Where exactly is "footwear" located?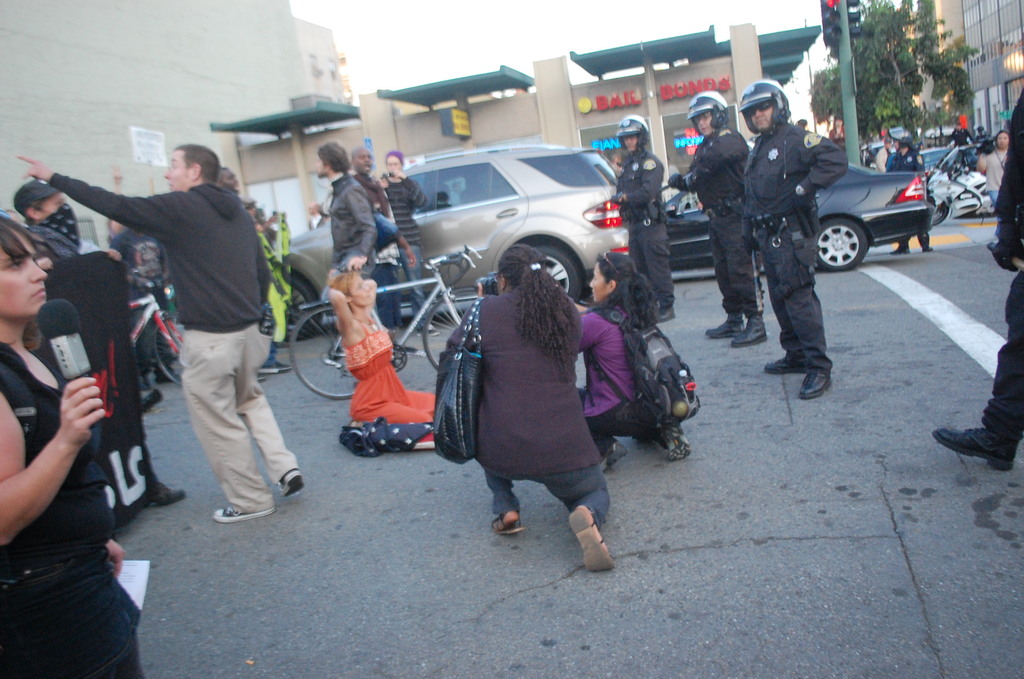
Its bounding box is {"left": 887, "top": 246, "right": 906, "bottom": 254}.
